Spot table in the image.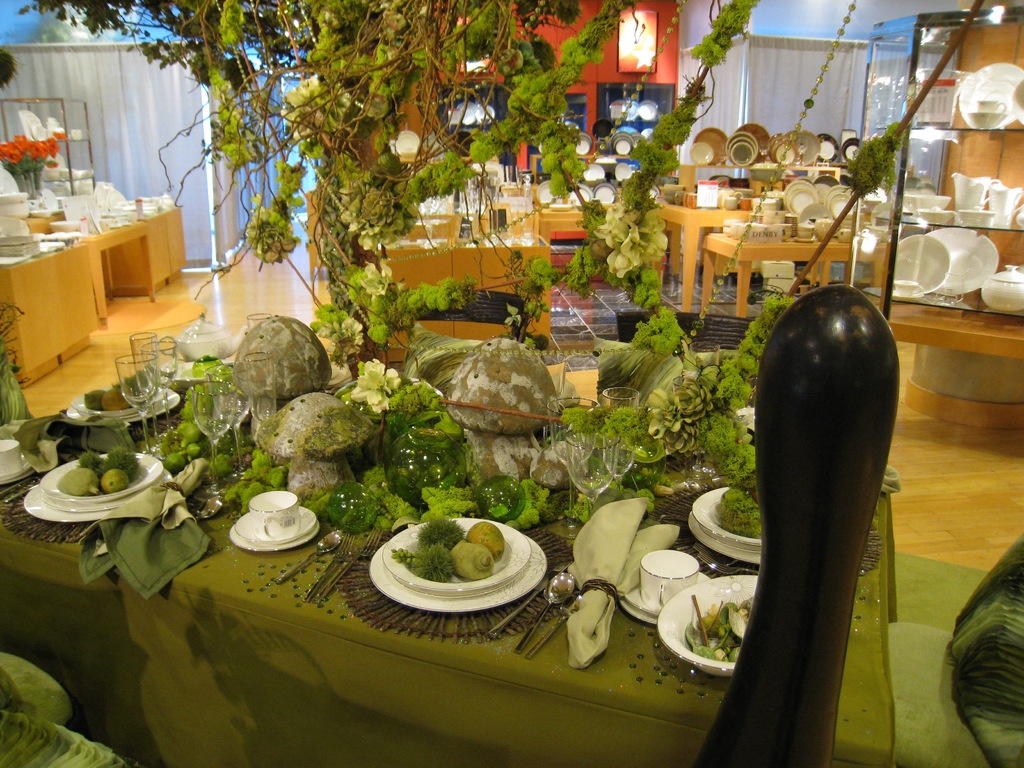
table found at locate(536, 203, 614, 265).
